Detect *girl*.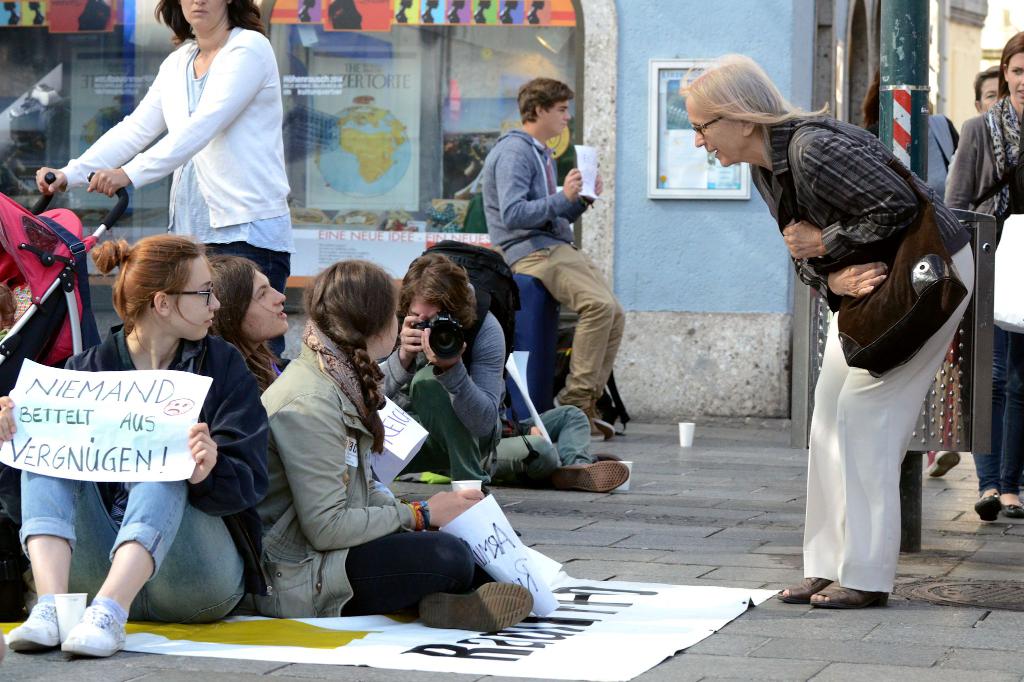
Detected at <box>0,230,273,656</box>.
